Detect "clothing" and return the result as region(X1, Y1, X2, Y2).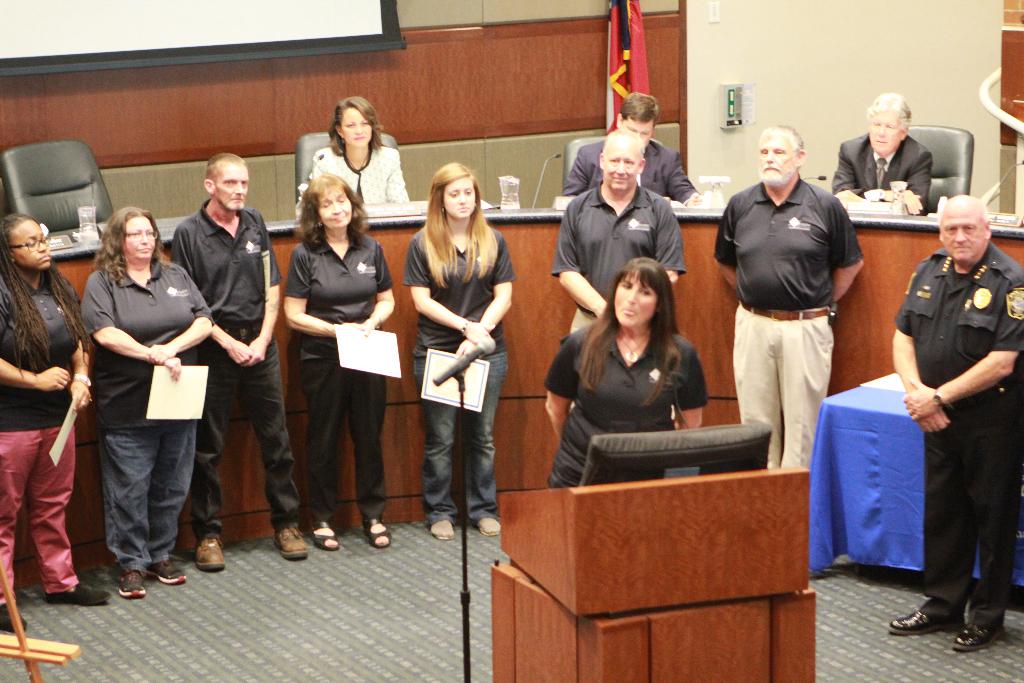
region(189, 322, 296, 527).
